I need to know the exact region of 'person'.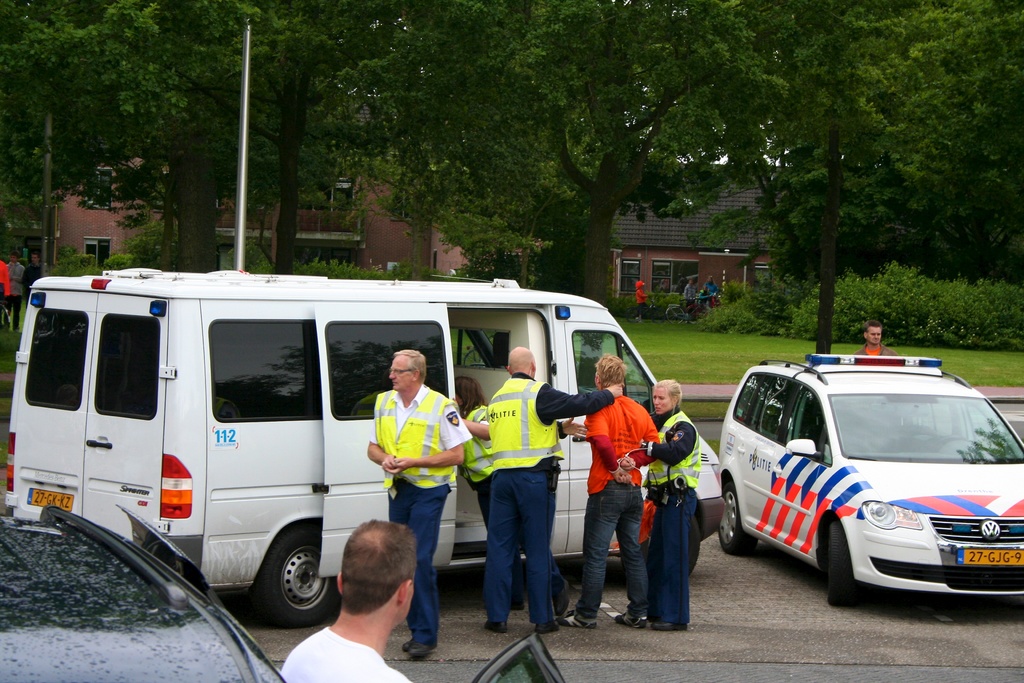
Region: x1=851 y1=321 x2=905 y2=366.
